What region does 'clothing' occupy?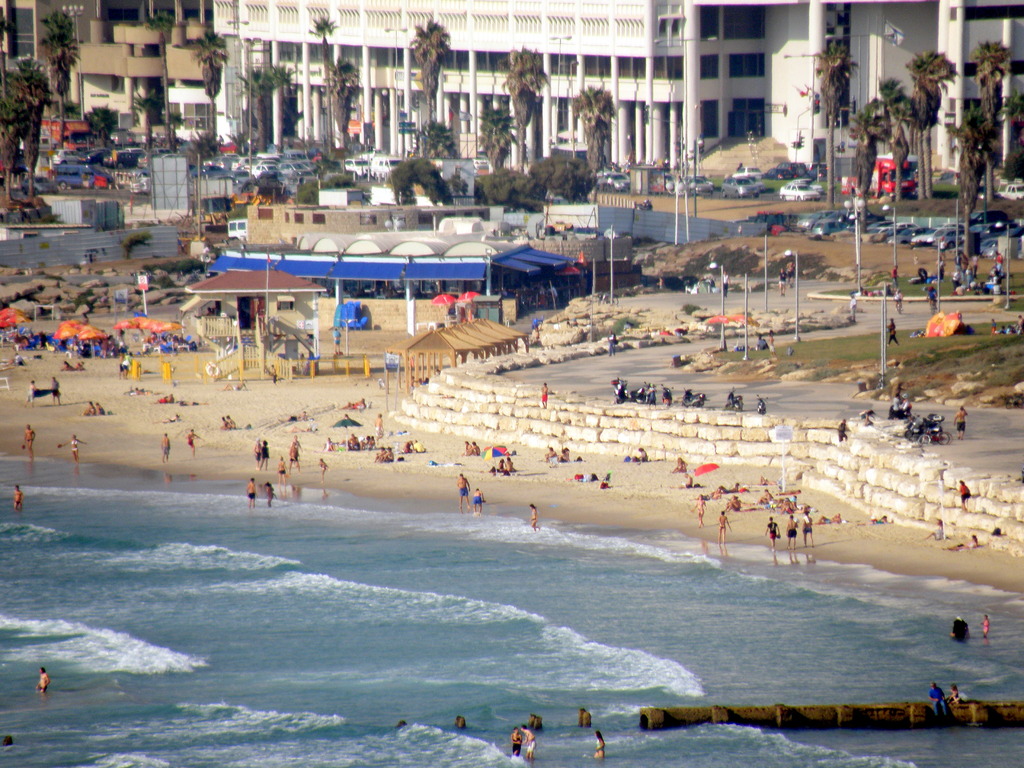
bbox=(161, 397, 164, 400).
